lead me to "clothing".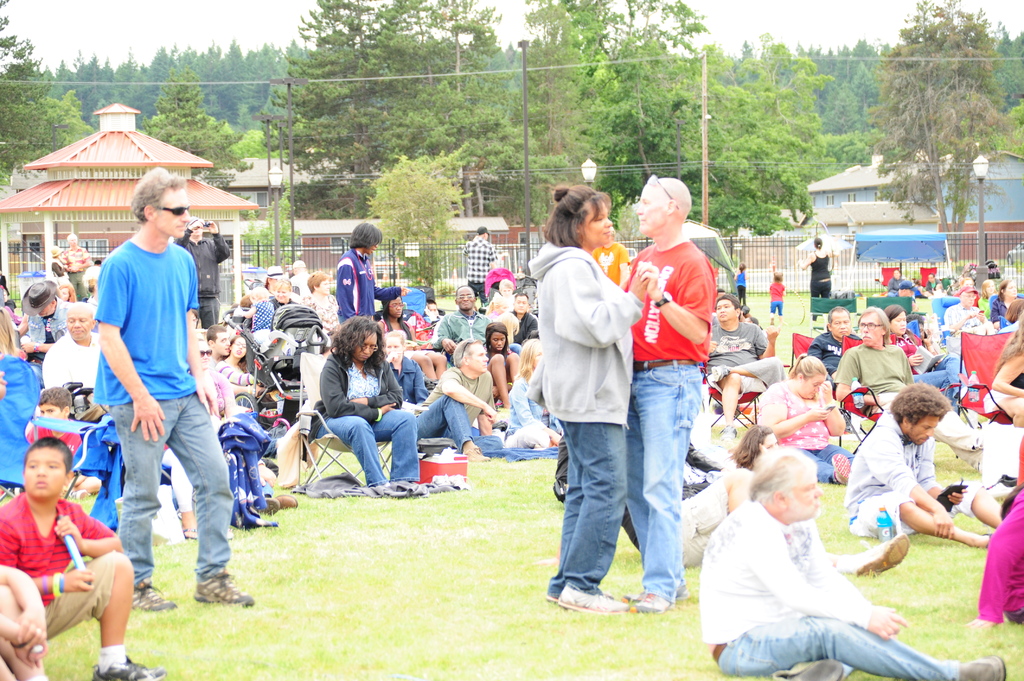
Lead to rect(47, 257, 66, 276).
